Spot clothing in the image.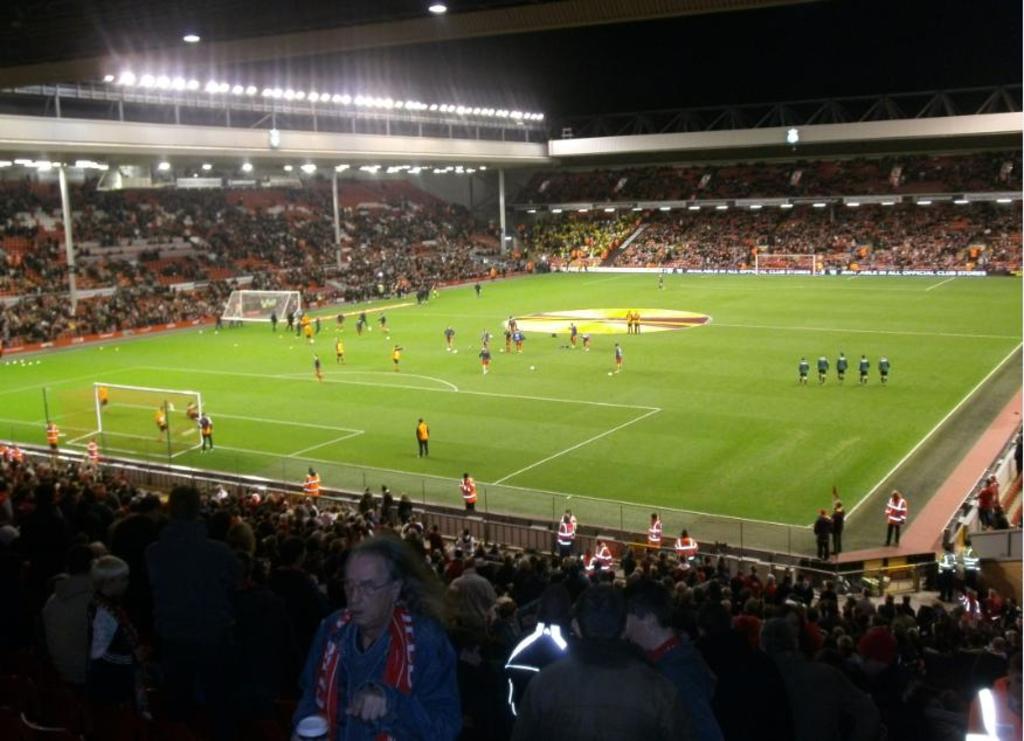
clothing found at box=[447, 330, 456, 345].
